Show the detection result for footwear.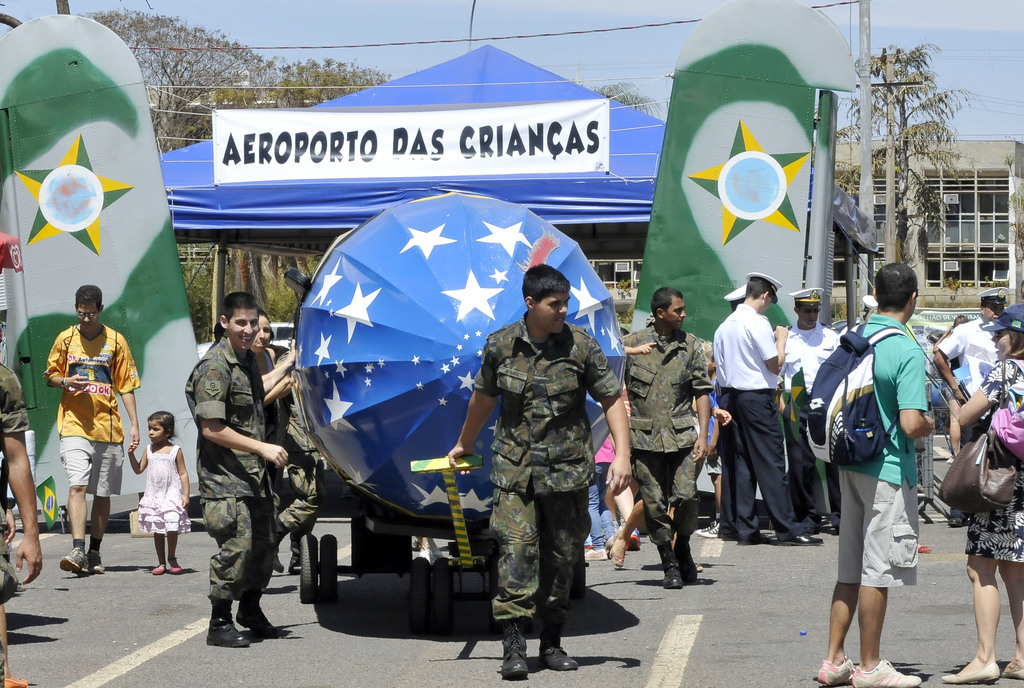
(197, 594, 270, 652).
